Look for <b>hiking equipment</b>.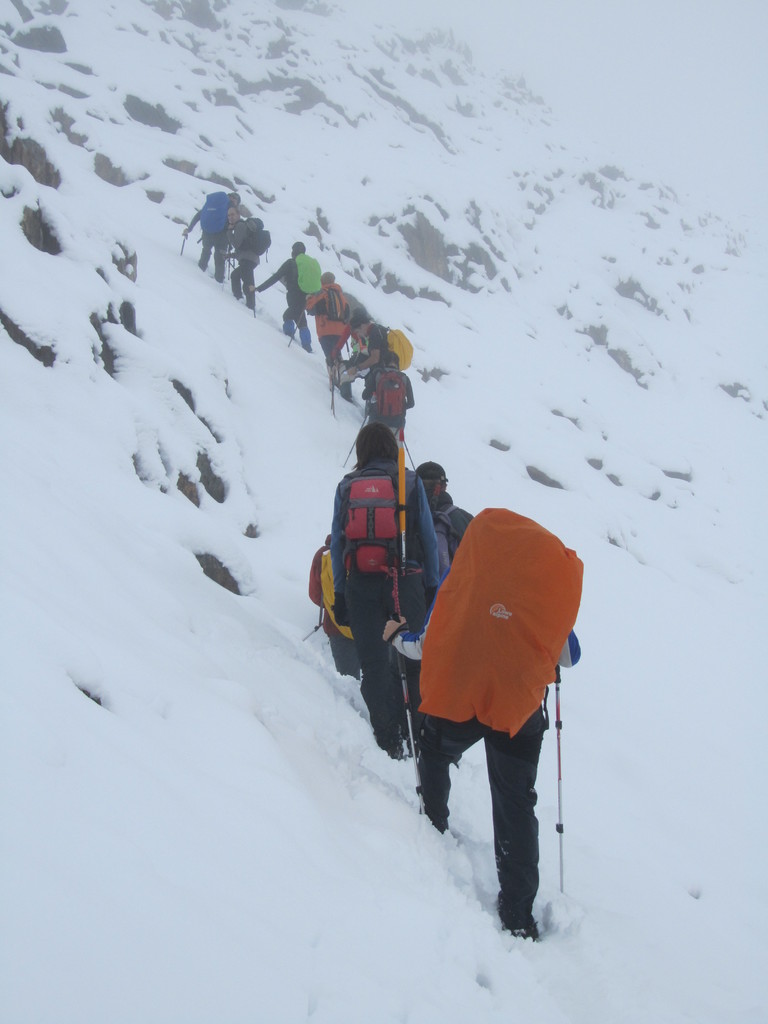
Found: [296,257,321,297].
